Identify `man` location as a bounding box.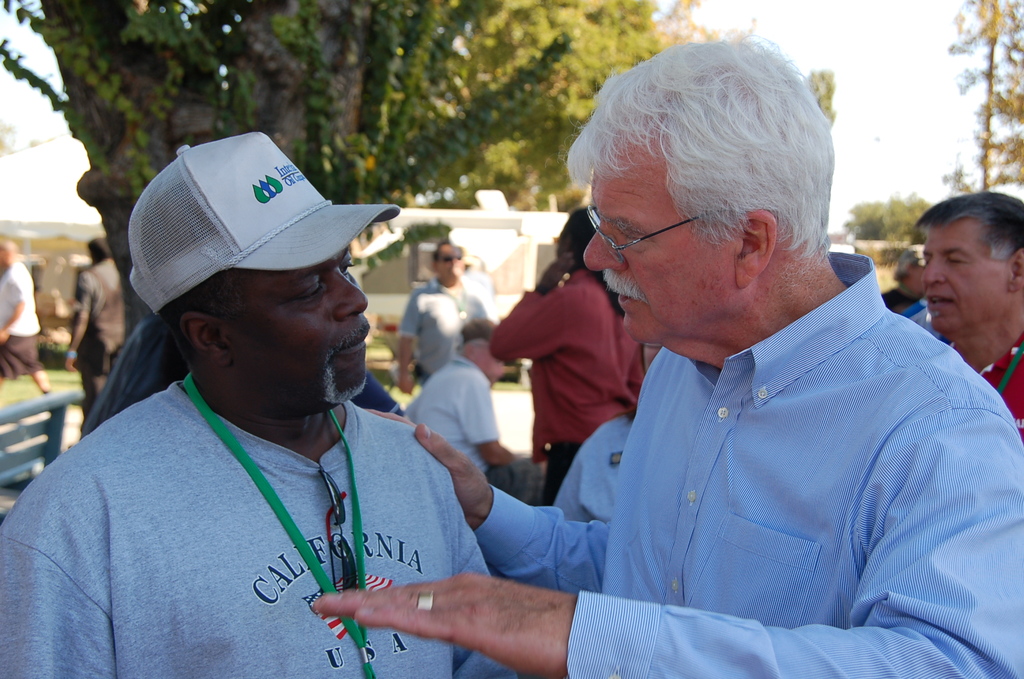
[71, 231, 129, 411].
